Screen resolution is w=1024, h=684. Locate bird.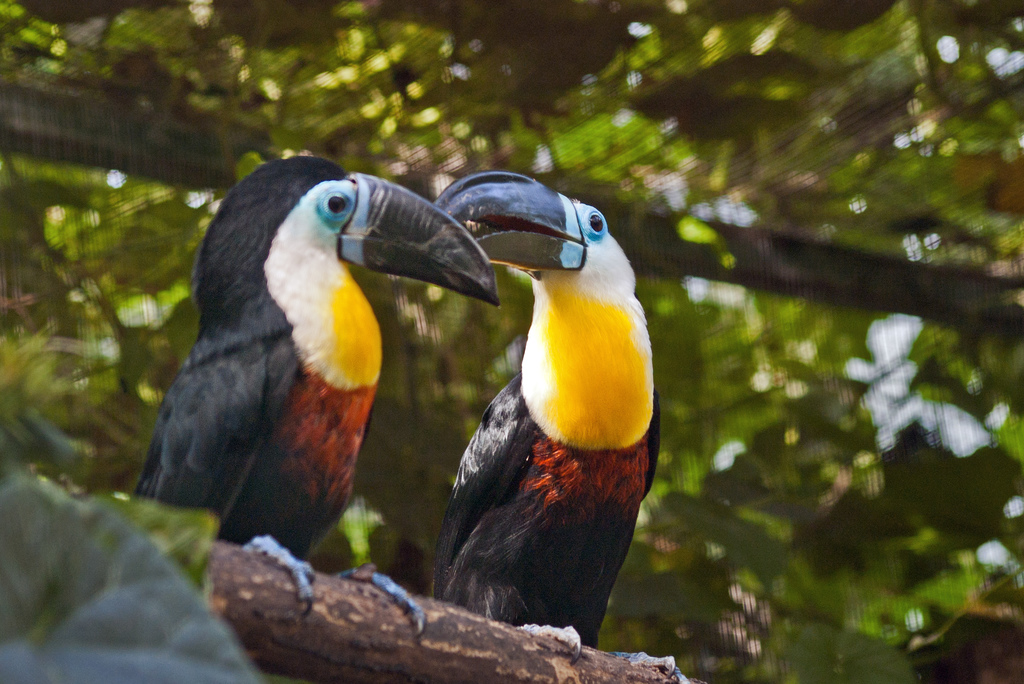
134,172,499,589.
